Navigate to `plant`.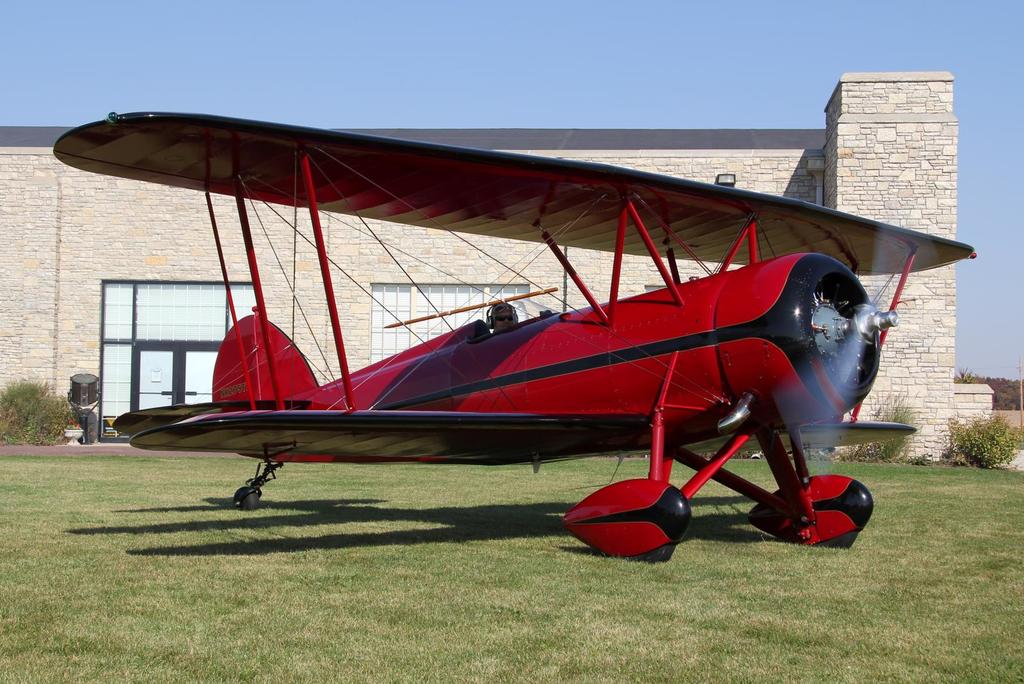
Navigation target: l=669, t=457, r=698, b=489.
